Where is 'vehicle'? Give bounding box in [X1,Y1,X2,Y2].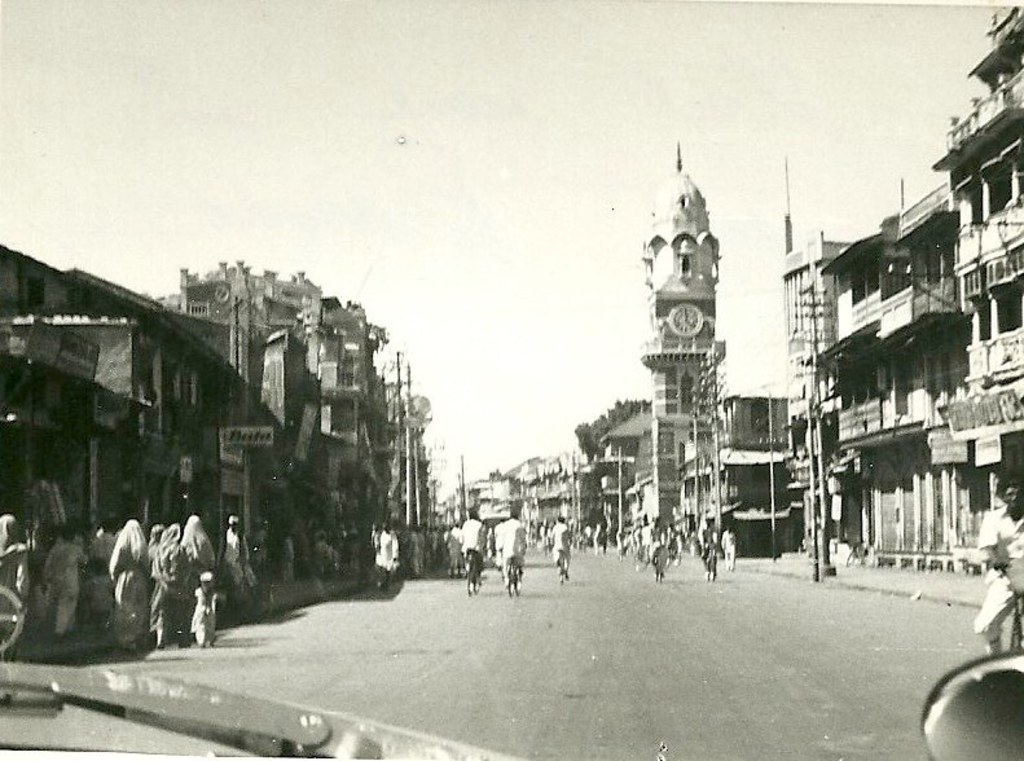
[920,648,1023,760].
